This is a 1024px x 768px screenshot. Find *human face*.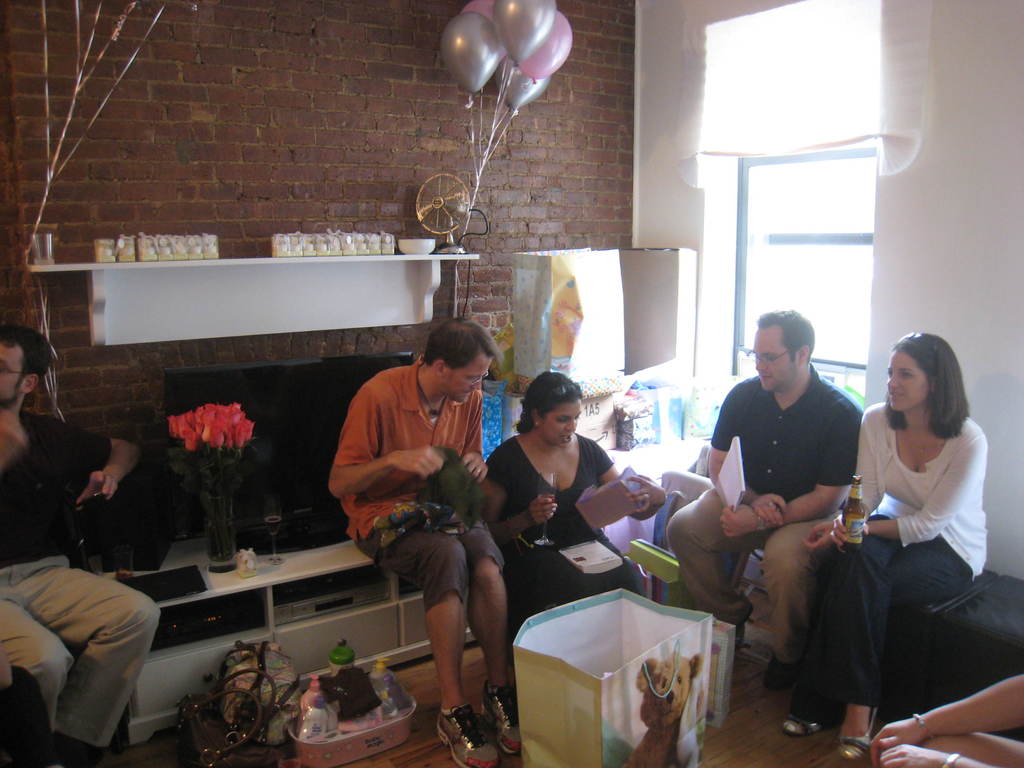
Bounding box: select_region(544, 402, 581, 447).
